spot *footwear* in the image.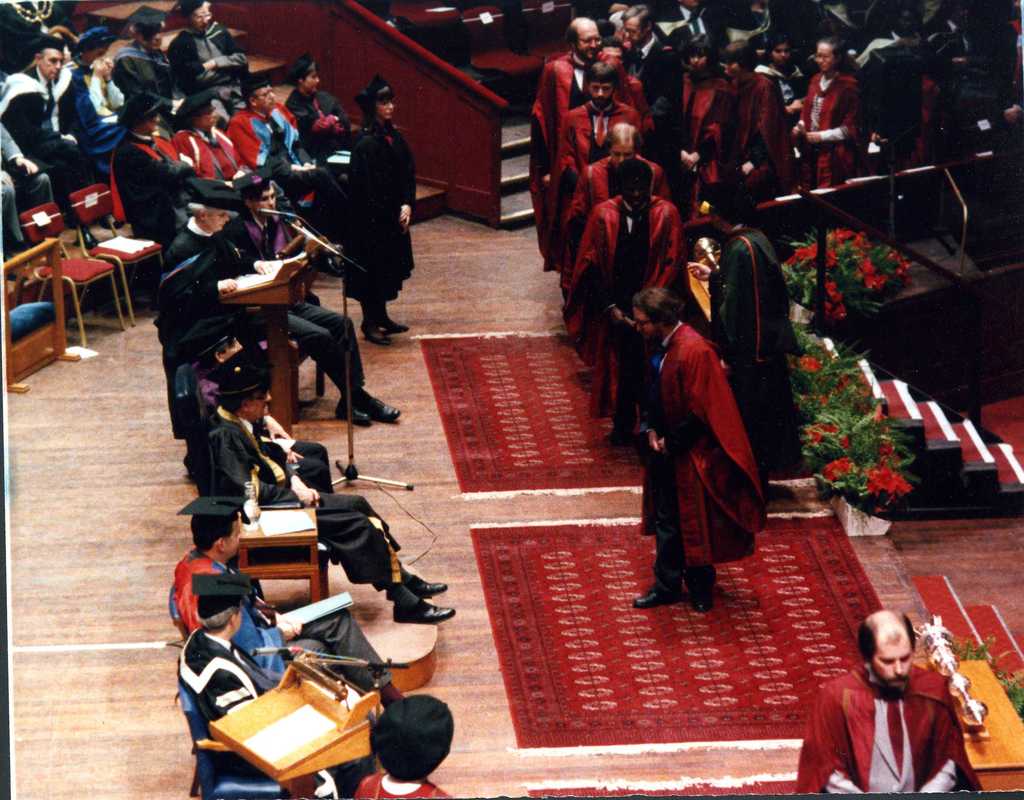
*footwear* found at l=360, t=318, r=393, b=345.
